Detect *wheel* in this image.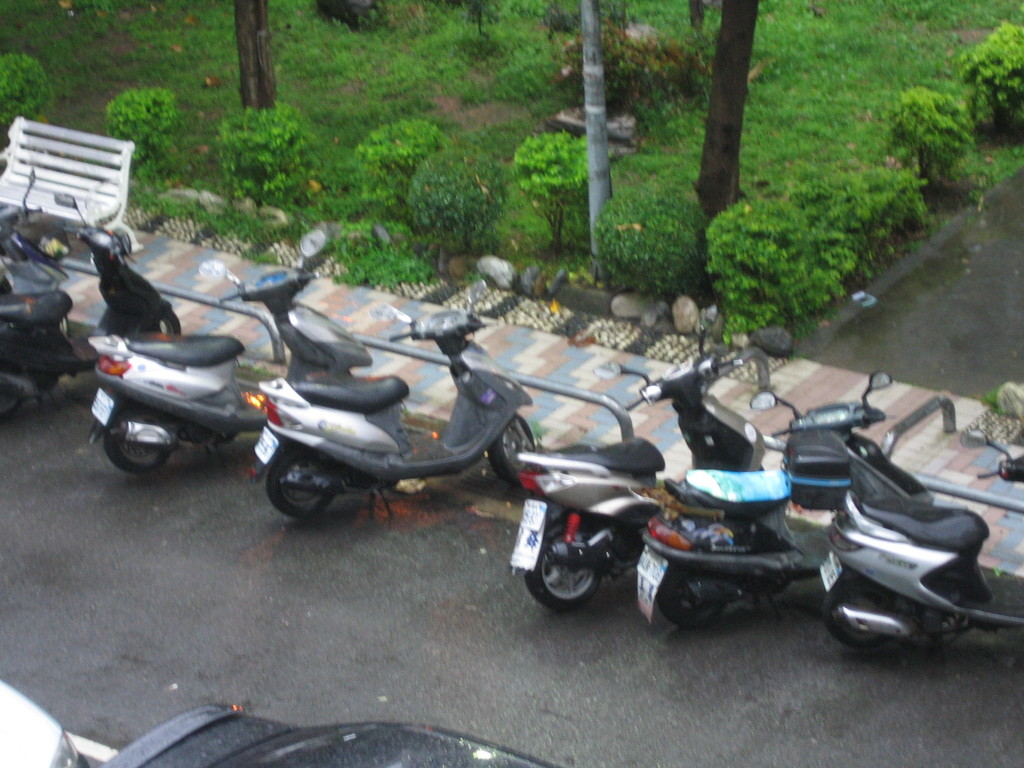
Detection: bbox=[102, 398, 174, 468].
